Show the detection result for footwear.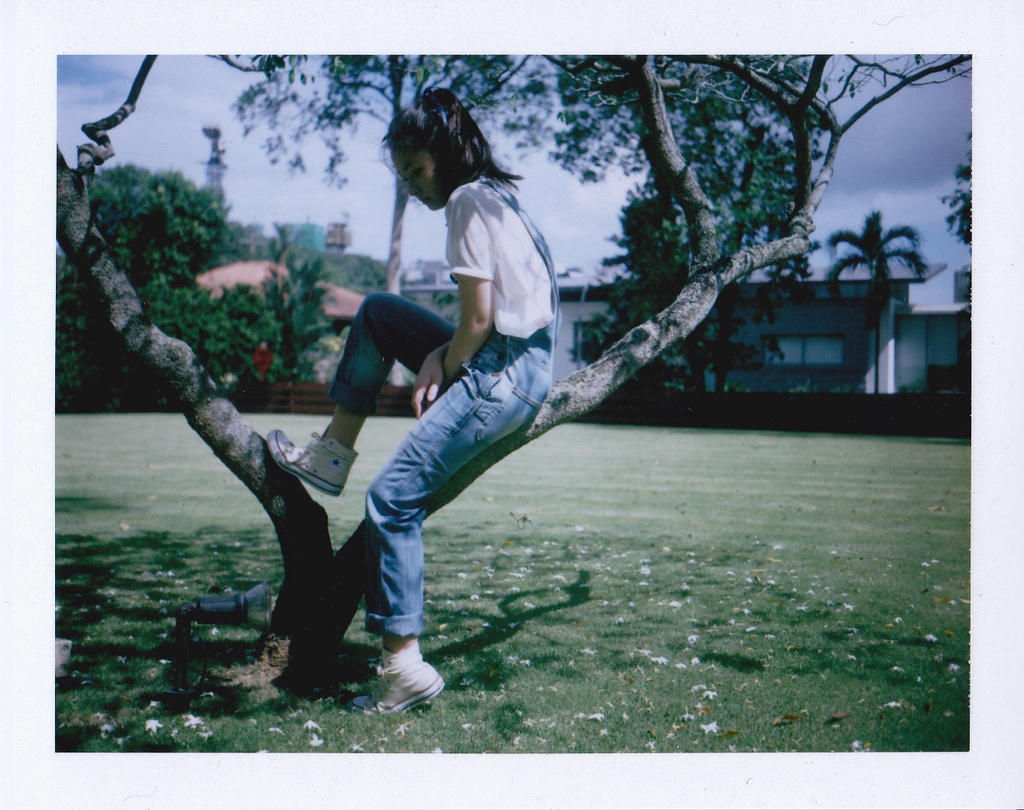
x1=344, y1=662, x2=438, y2=711.
